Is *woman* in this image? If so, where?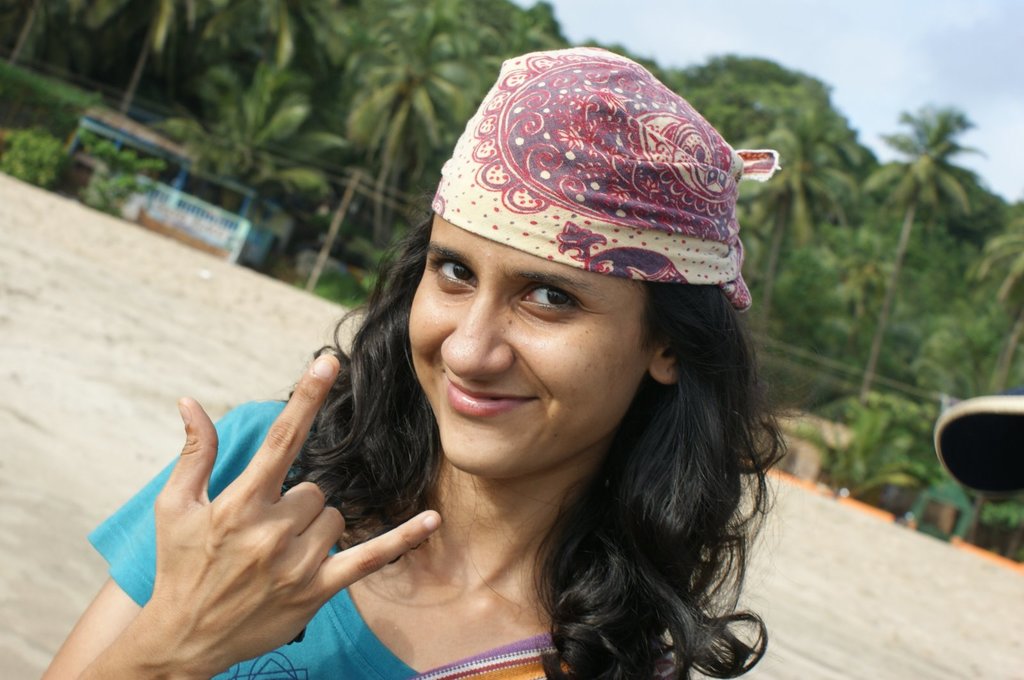
Yes, at (36,45,788,679).
